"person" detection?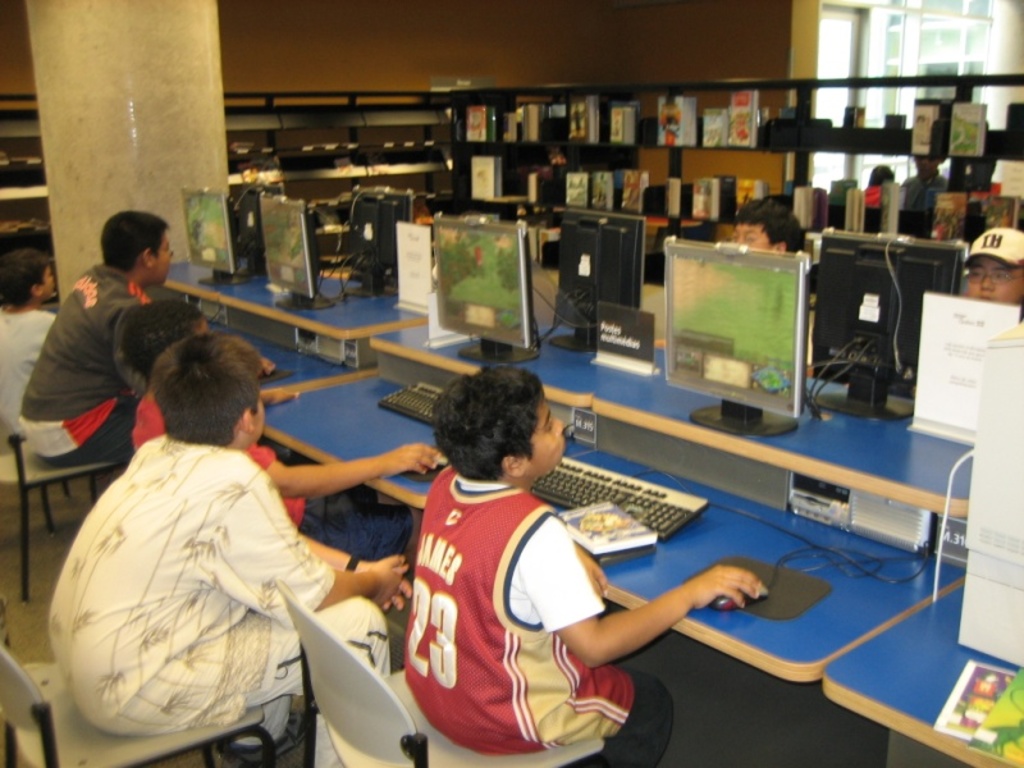
{"x1": 0, "y1": 247, "x2": 58, "y2": 438}
